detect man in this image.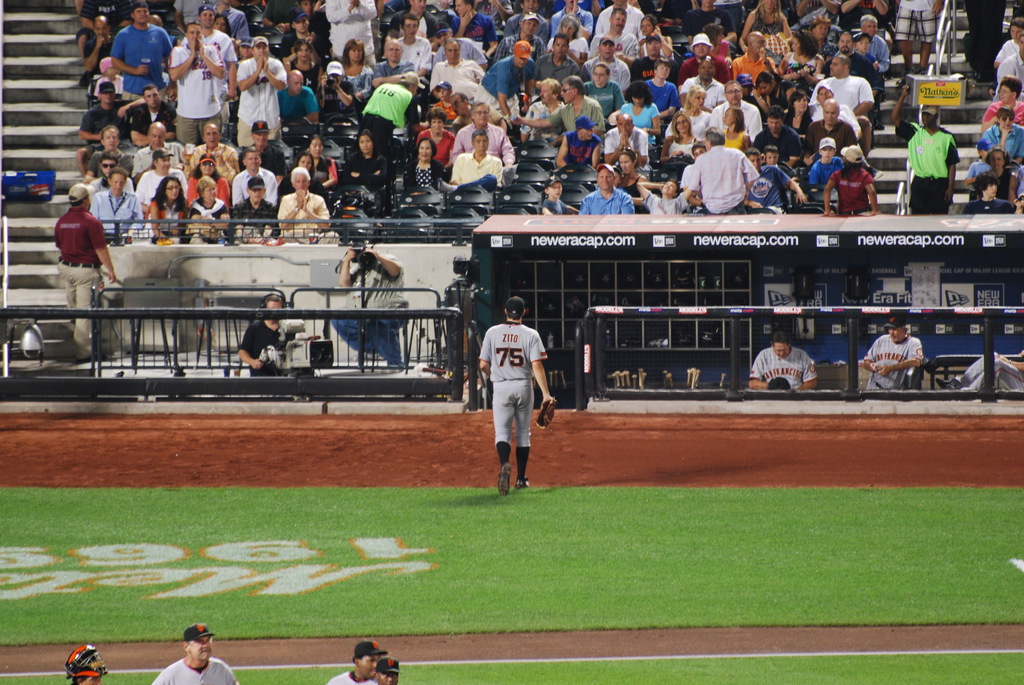
Detection: [90, 167, 143, 233].
